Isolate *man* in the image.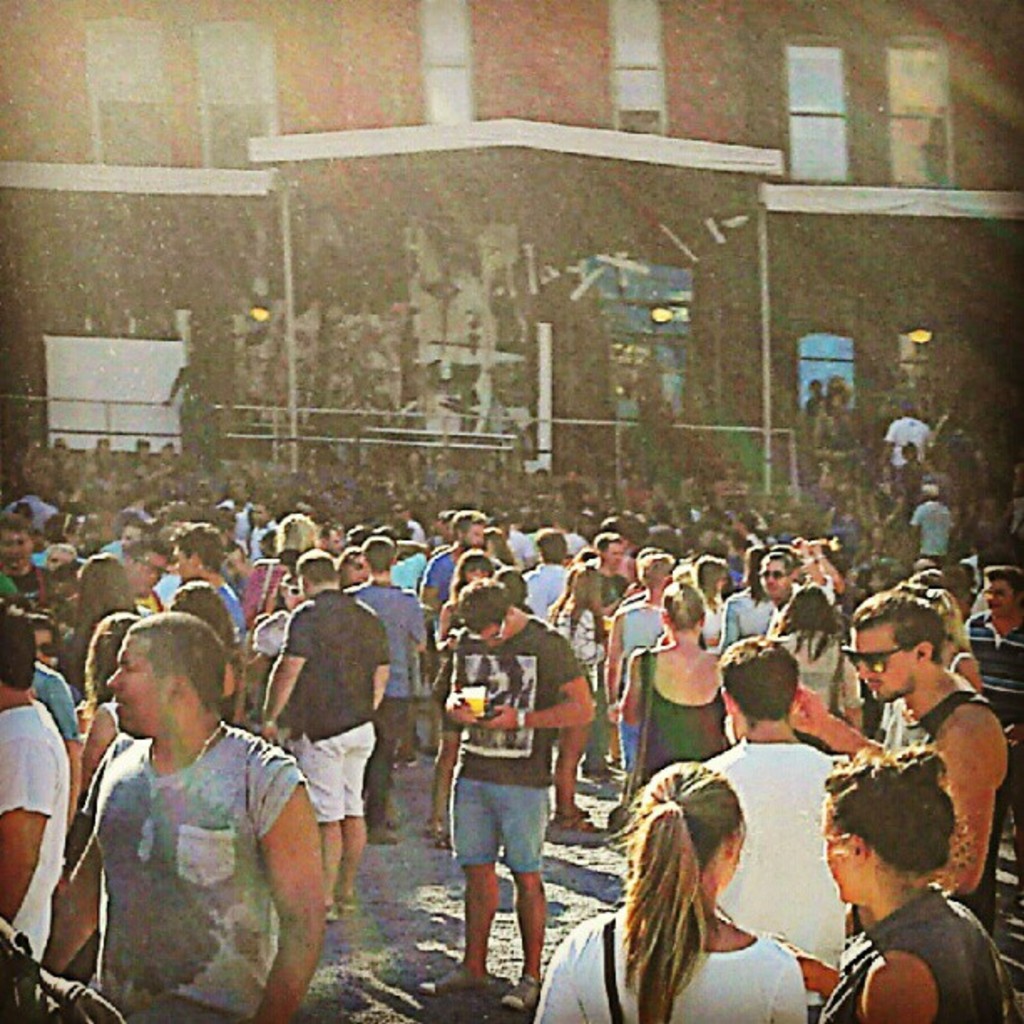
Isolated region: x1=420 y1=579 x2=601 y2=1001.
